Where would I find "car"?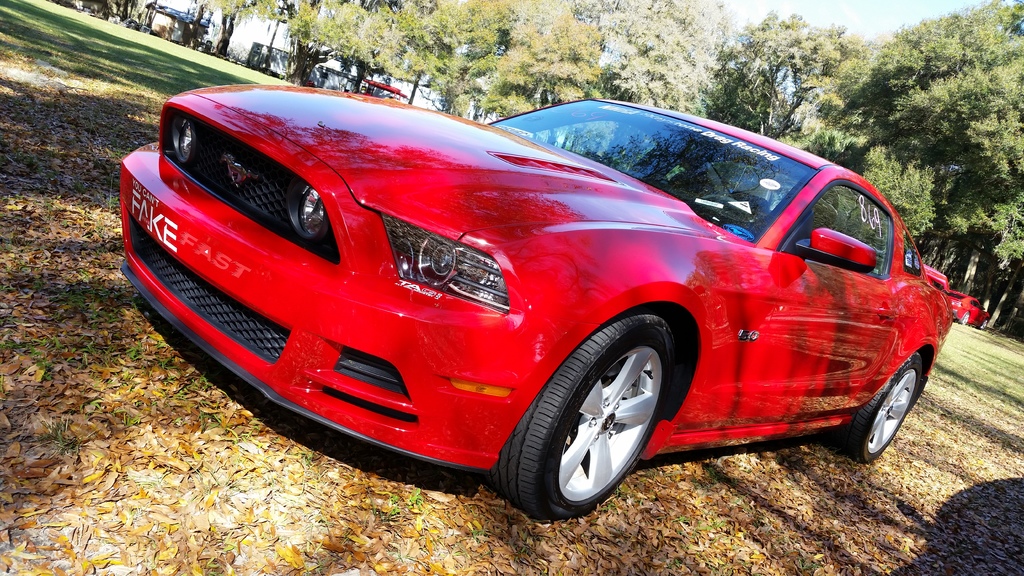
At {"x1": 953, "y1": 287, "x2": 989, "y2": 328}.
